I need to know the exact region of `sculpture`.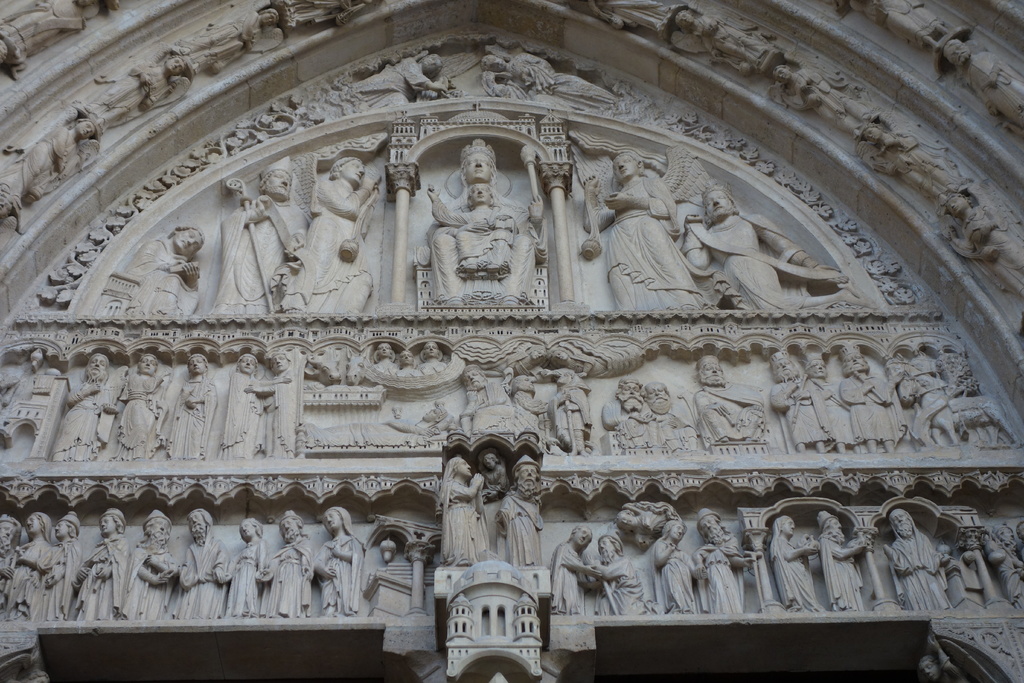
Region: 838, 342, 902, 453.
